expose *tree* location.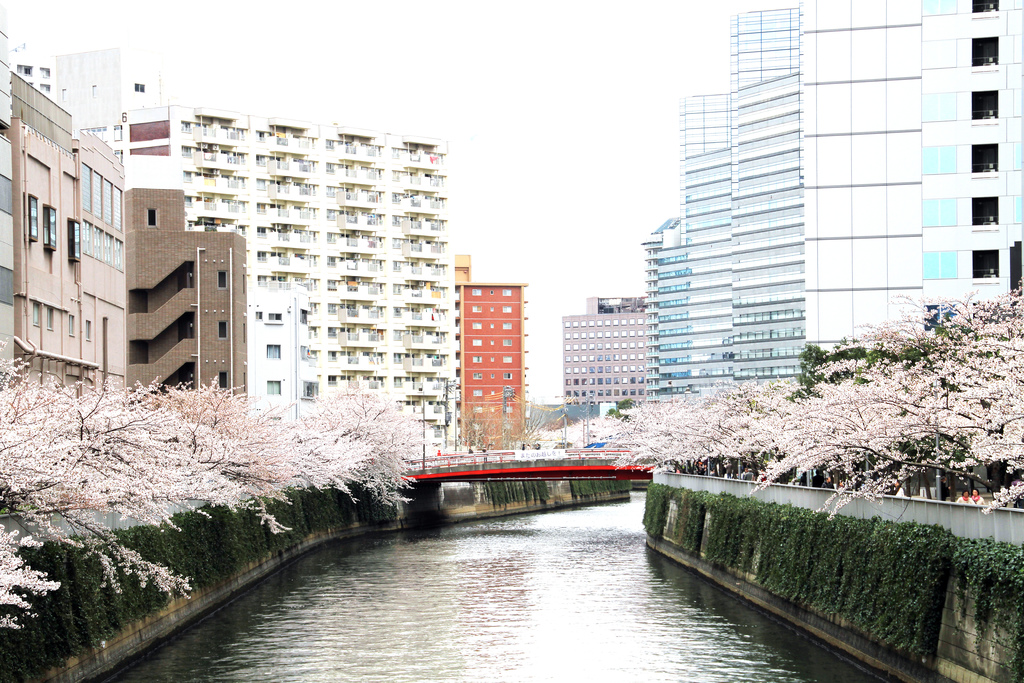
Exposed at bbox=[525, 409, 552, 453].
